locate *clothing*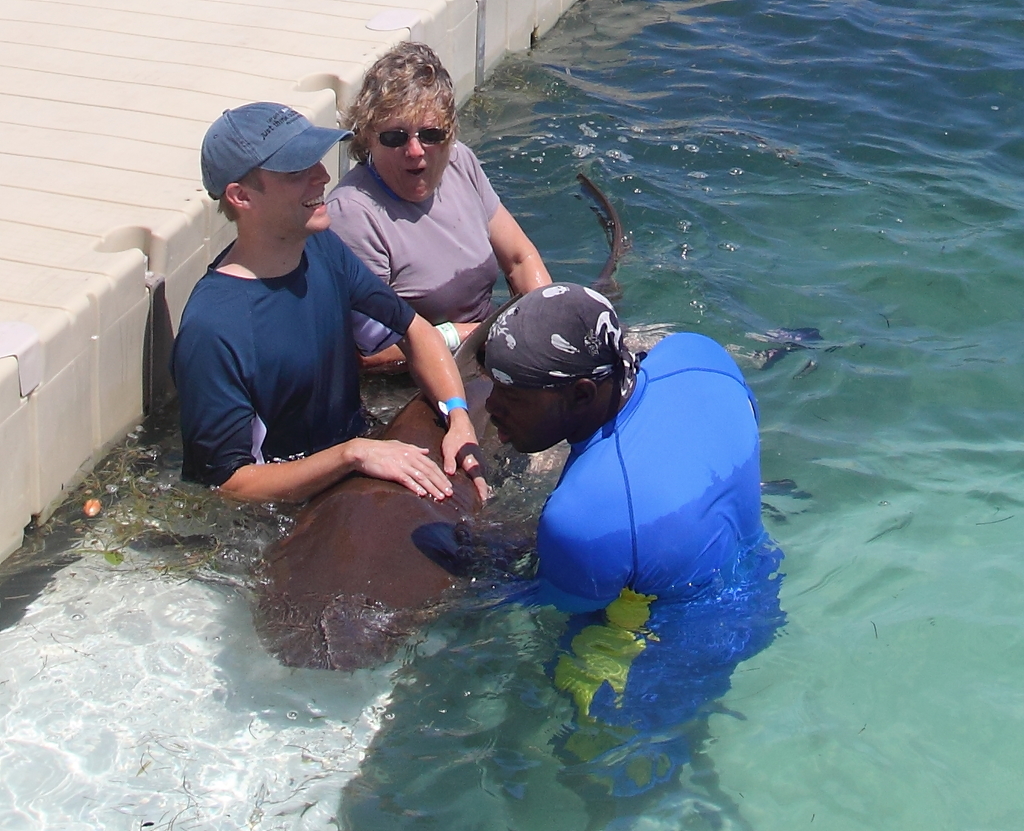
region(171, 240, 517, 671)
